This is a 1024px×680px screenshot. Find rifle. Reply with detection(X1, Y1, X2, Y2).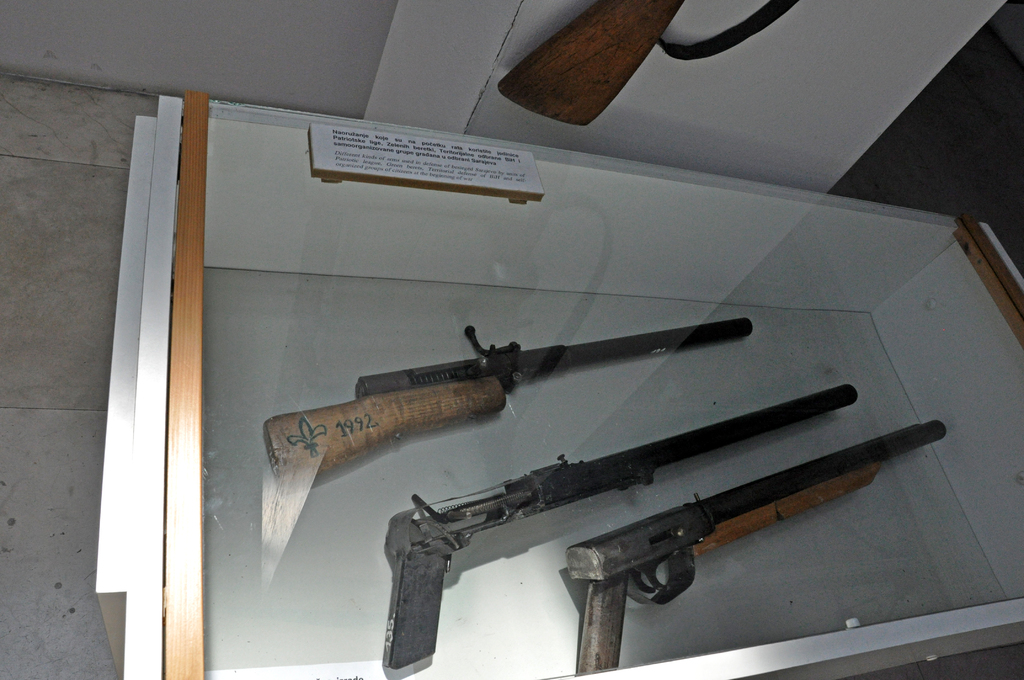
detection(334, 384, 958, 647).
